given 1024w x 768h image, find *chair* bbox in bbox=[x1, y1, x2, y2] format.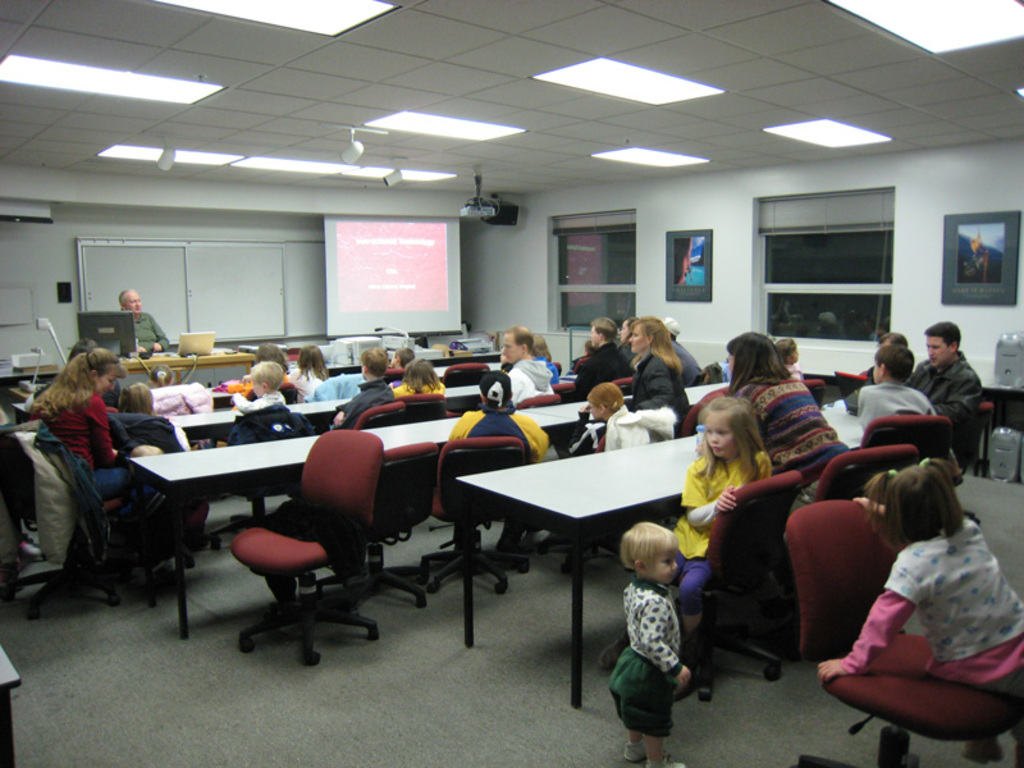
bbox=[621, 470, 806, 719].
